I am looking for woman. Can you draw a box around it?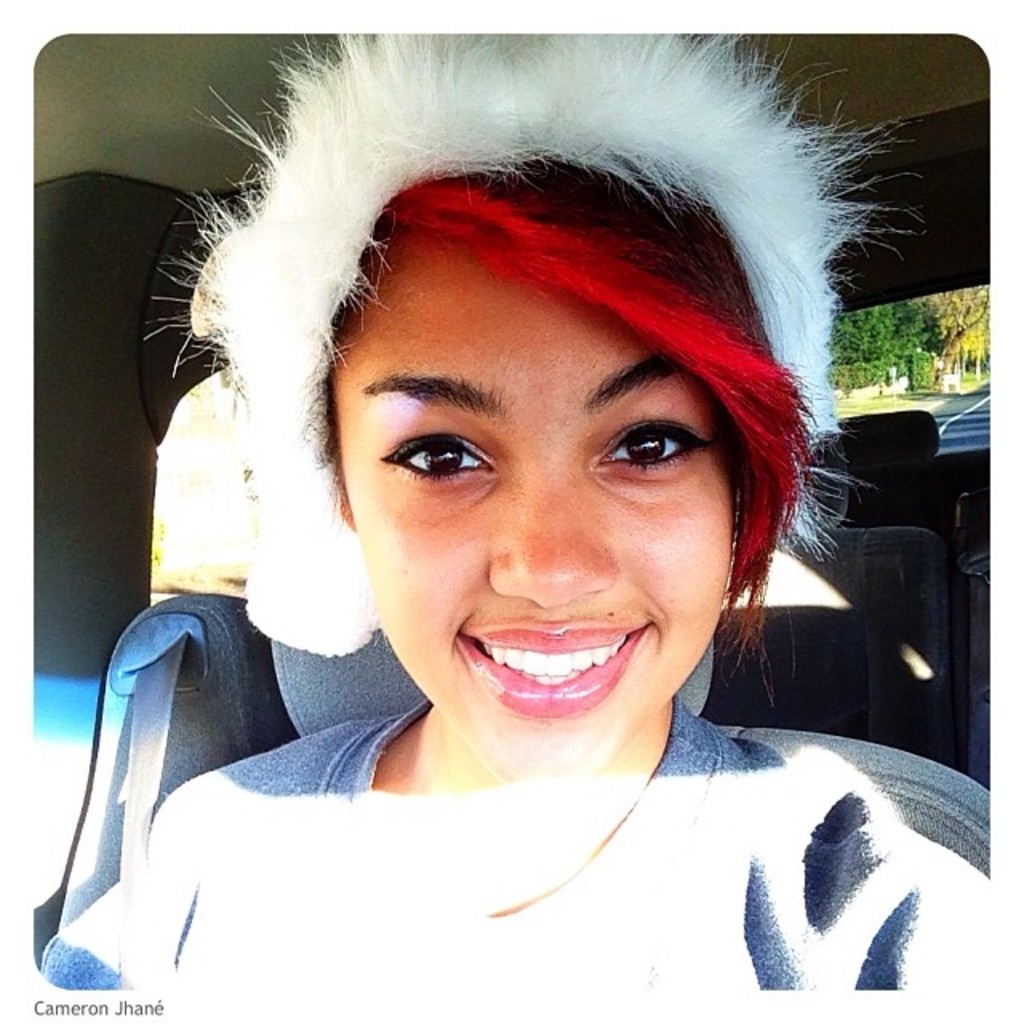
Sure, the bounding box is rect(43, 16, 971, 1023).
